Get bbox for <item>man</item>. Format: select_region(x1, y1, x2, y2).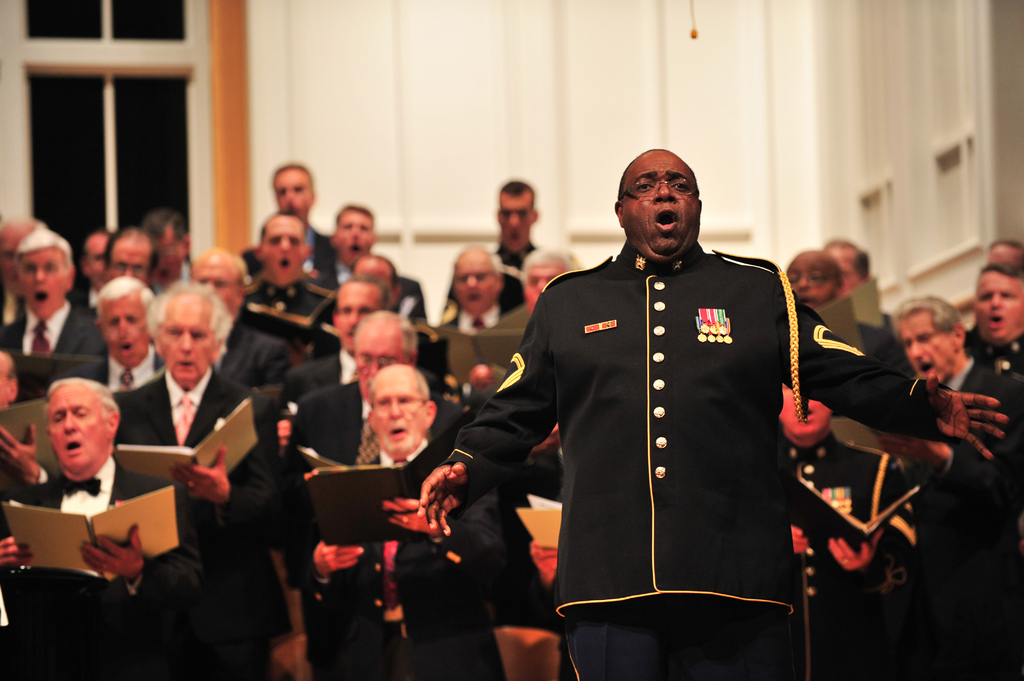
select_region(191, 247, 284, 398).
